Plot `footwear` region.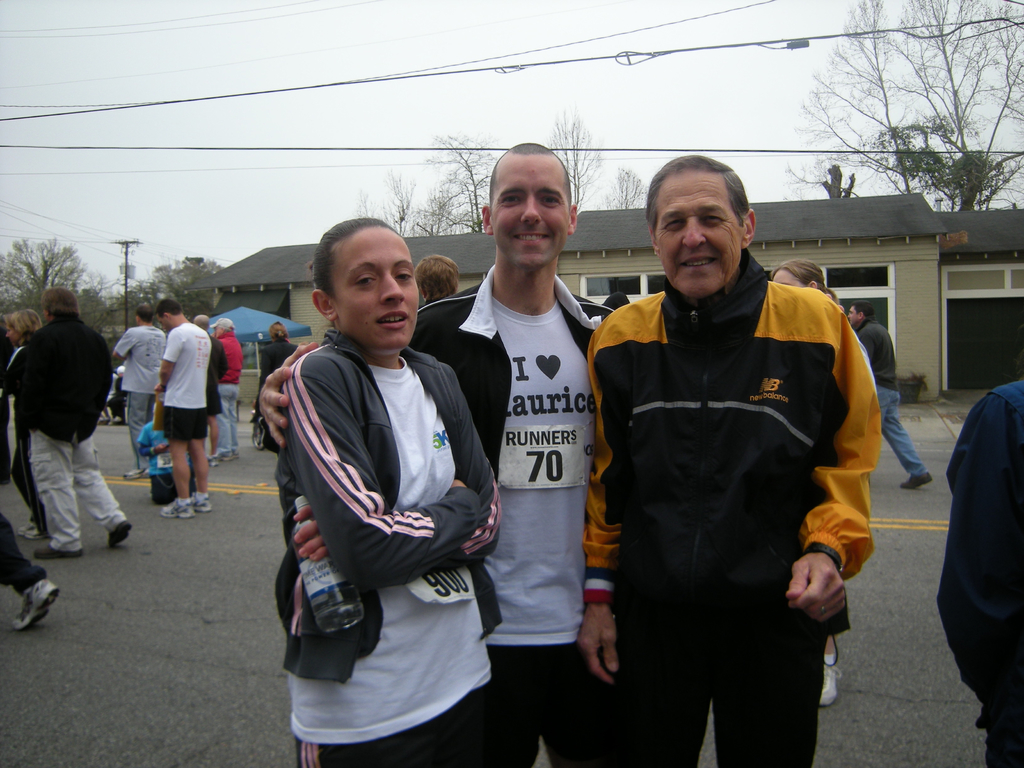
Plotted at region(104, 518, 134, 548).
